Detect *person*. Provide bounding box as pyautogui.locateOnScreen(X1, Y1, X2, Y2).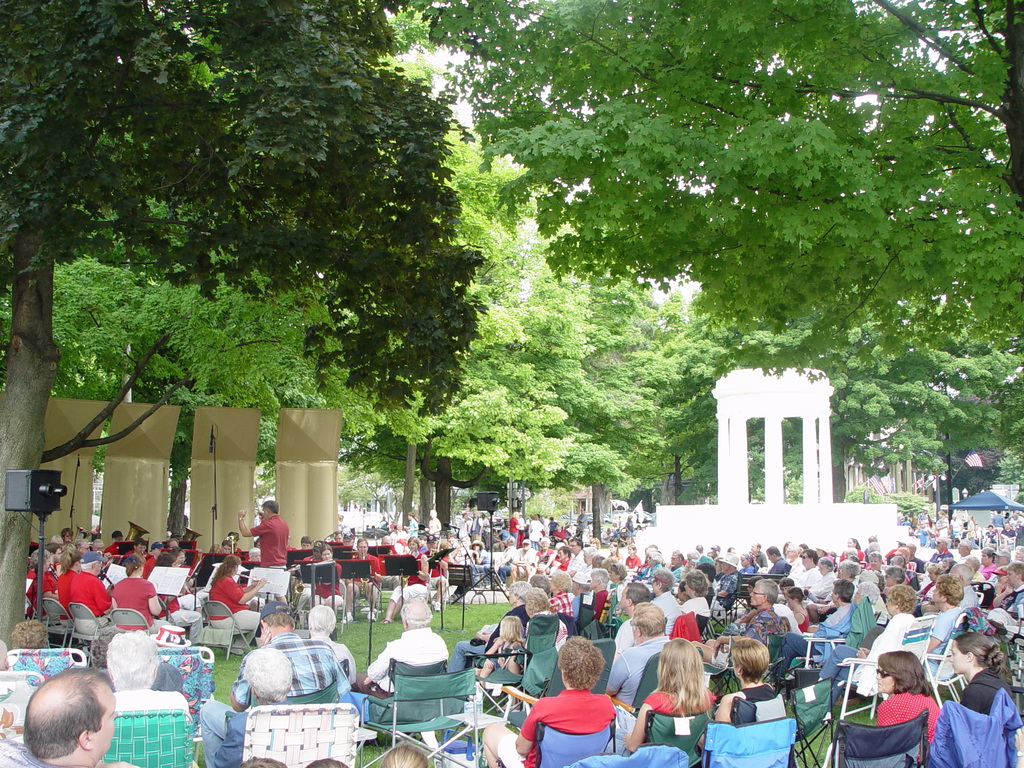
pyautogui.locateOnScreen(236, 495, 285, 603).
